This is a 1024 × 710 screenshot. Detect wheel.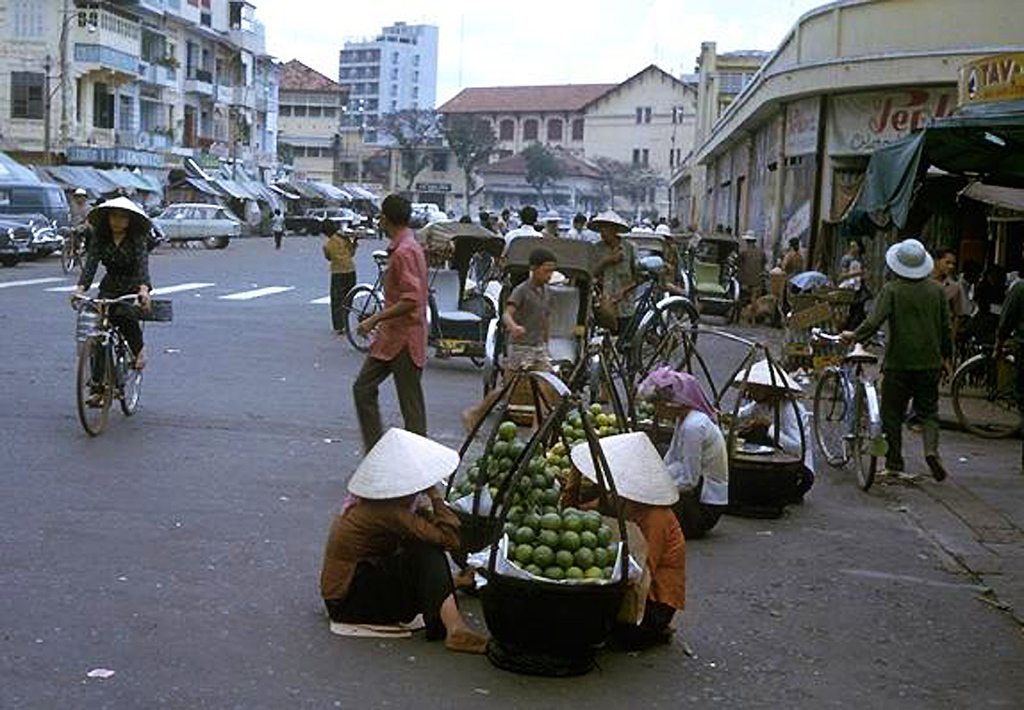
636 299 697 373.
